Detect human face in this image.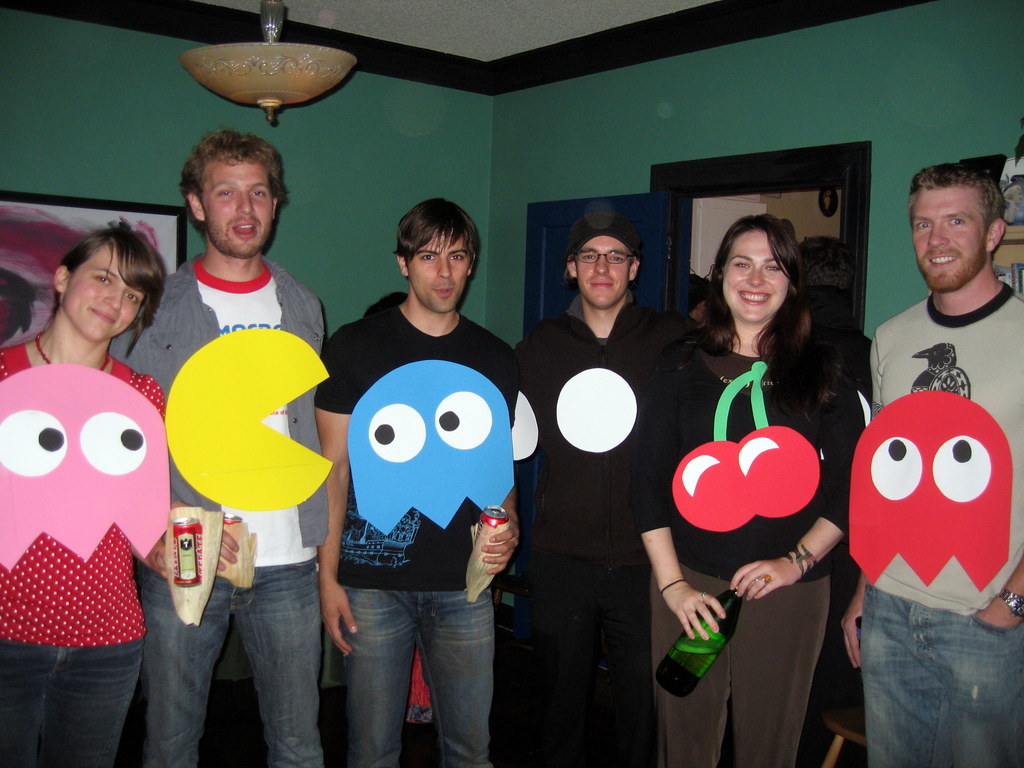
Detection: region(723, 227, 787, 321).
